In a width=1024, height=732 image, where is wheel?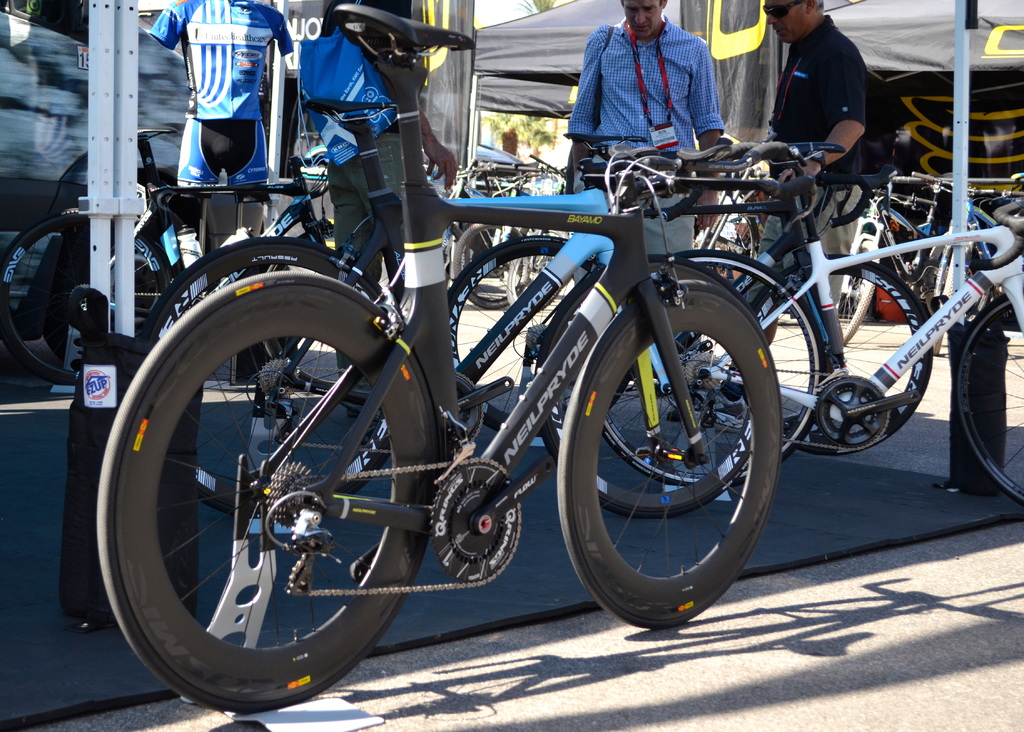
<region>556, 282, 778, 628</region>.
